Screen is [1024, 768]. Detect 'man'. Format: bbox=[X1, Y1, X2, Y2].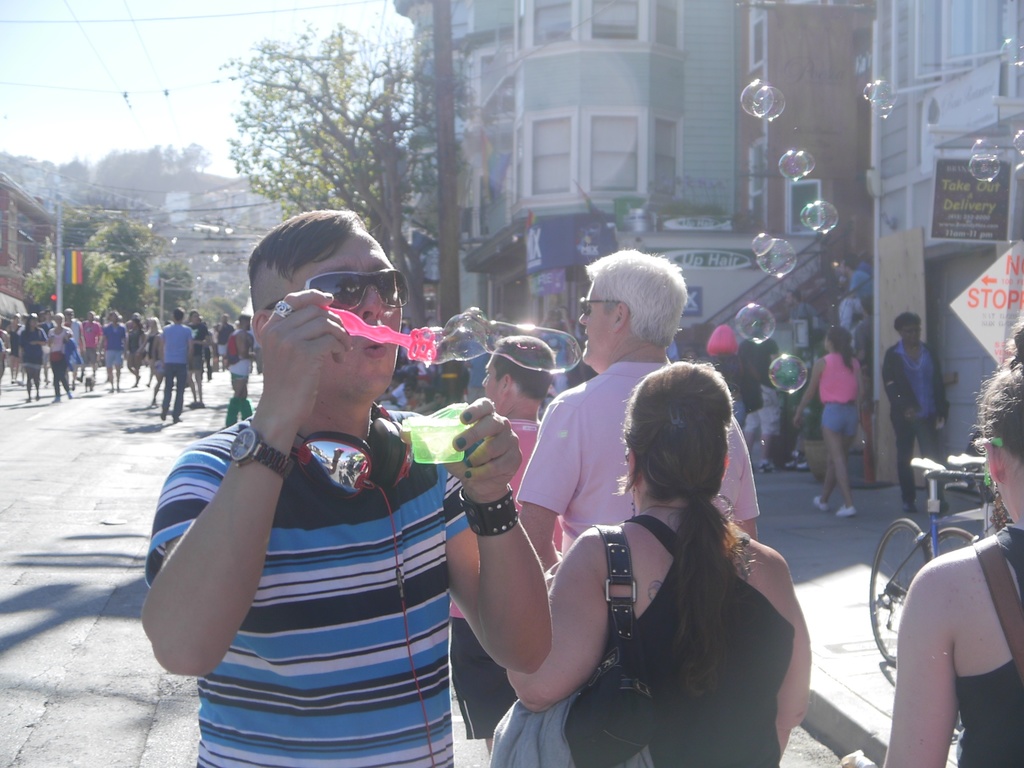
bbox=[252, 329, 260, 376].
